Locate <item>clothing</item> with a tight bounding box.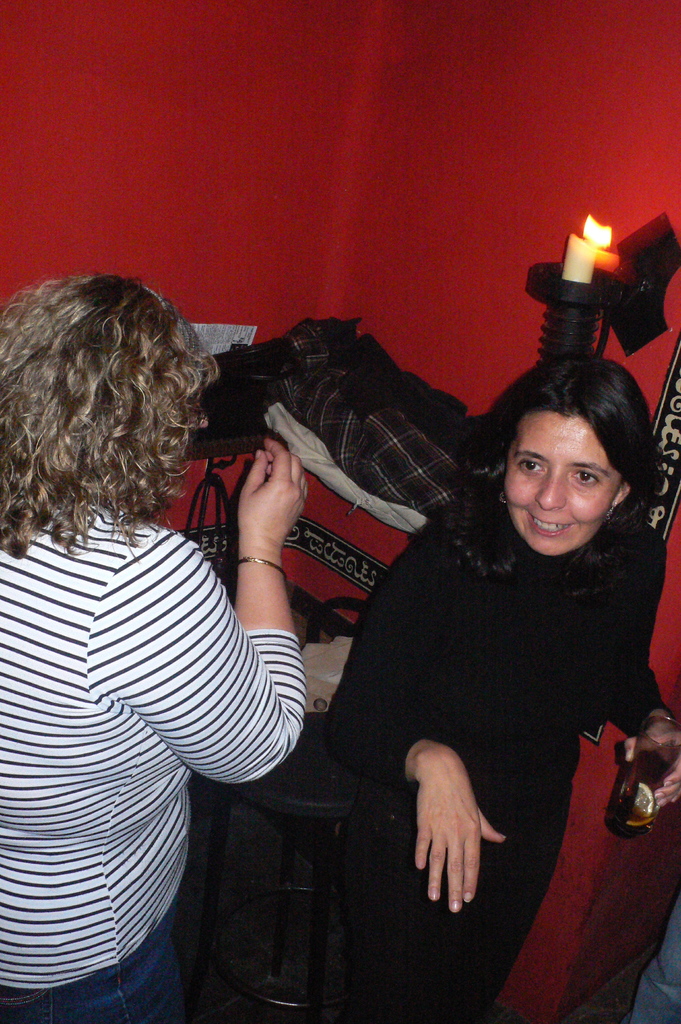
[323, 442, 655, 964].
